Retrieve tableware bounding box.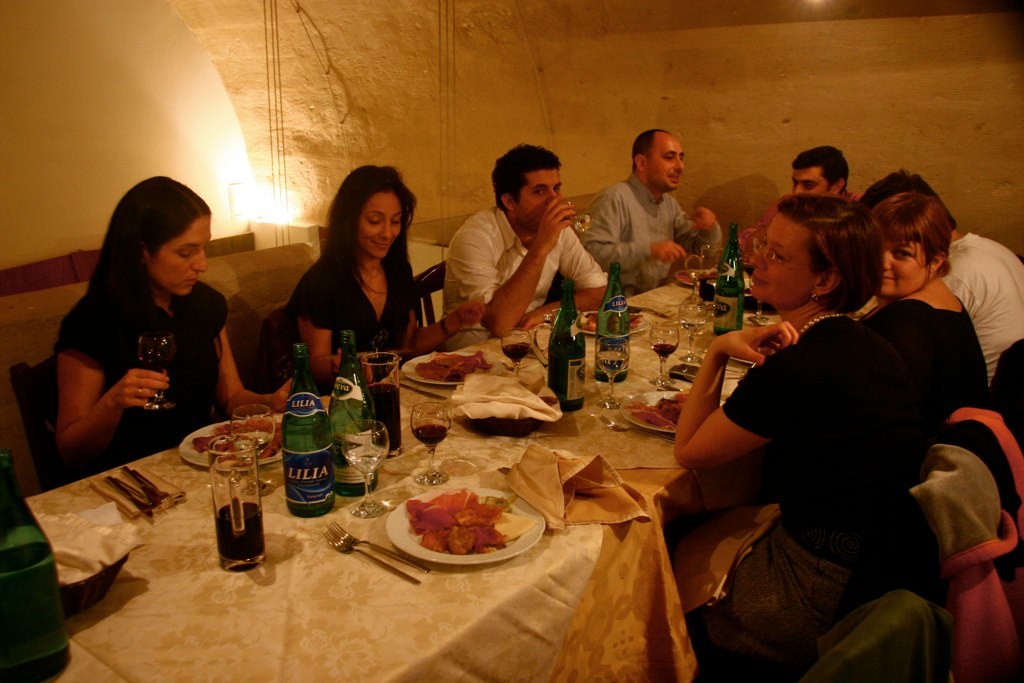
Bounding box: 180 423 283 471.
